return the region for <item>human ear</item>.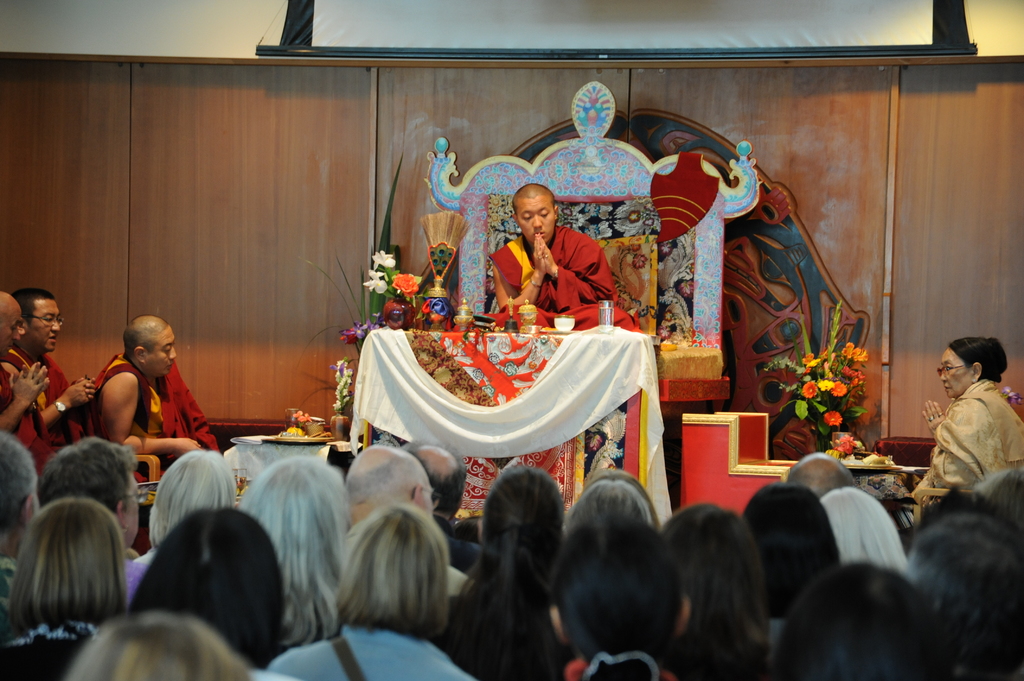
555,204,559,220.
